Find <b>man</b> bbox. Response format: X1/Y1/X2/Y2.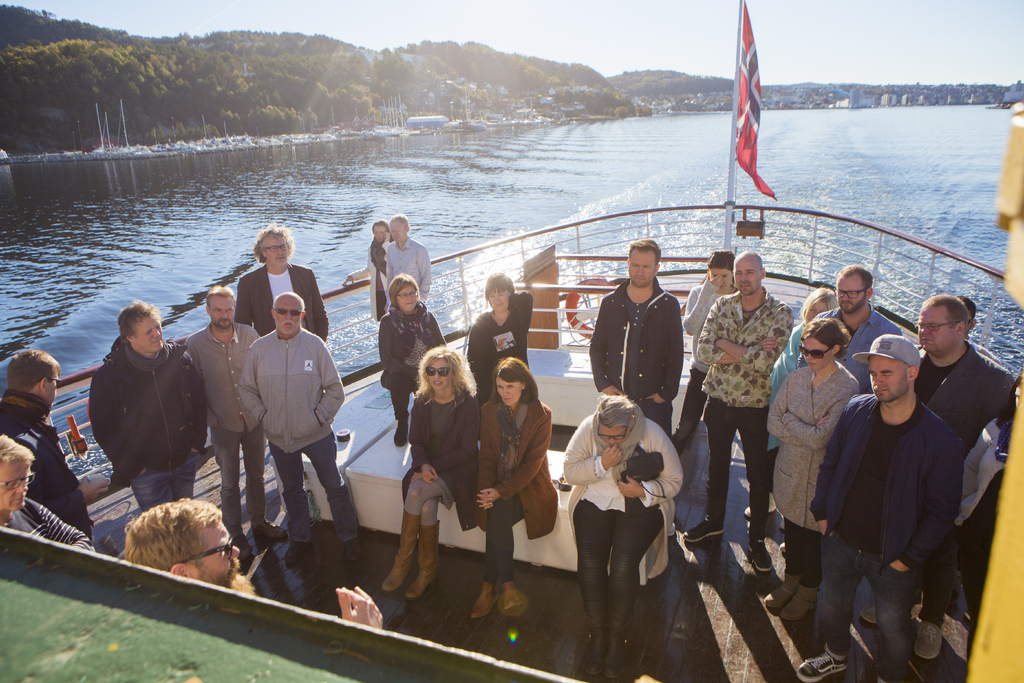
81/298/210/512.
